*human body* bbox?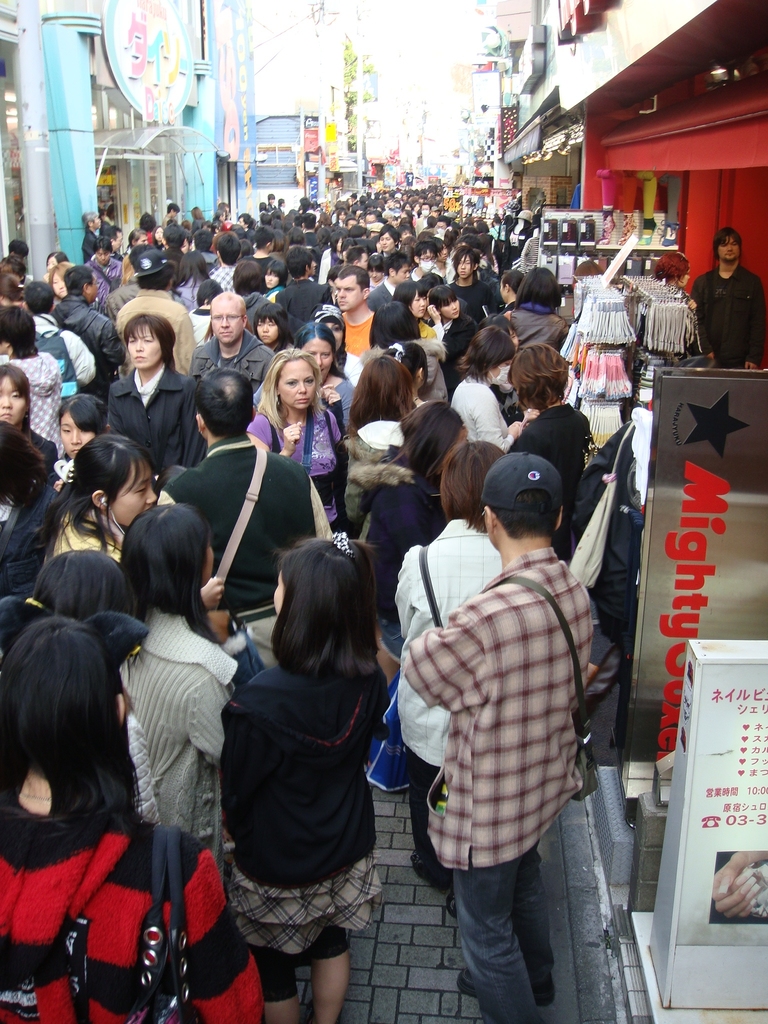
(left=685, top=263, right=765, bottom=370)
